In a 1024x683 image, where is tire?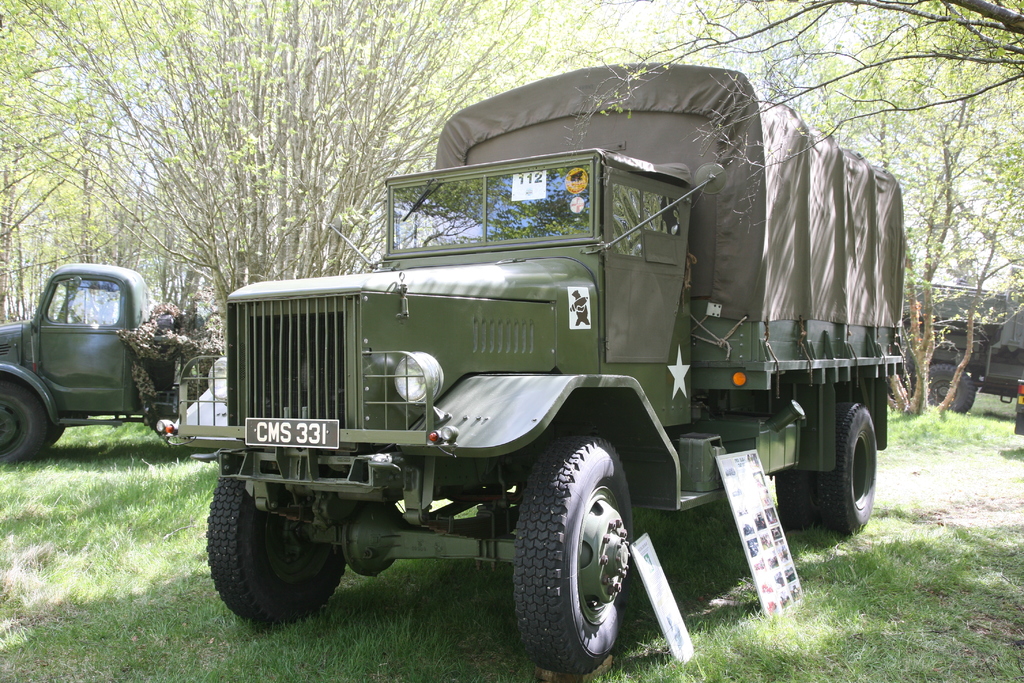
(773,399,877,533).
